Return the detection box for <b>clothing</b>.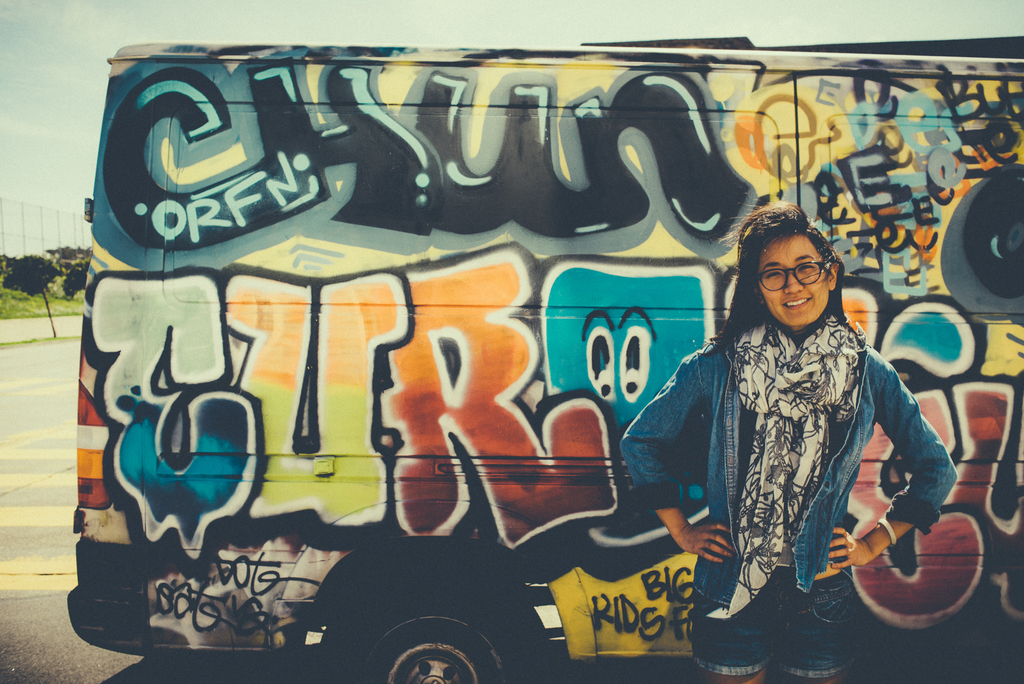
{"x1": 650, "y1": 258, "x2": 954, "y2": 660}.
